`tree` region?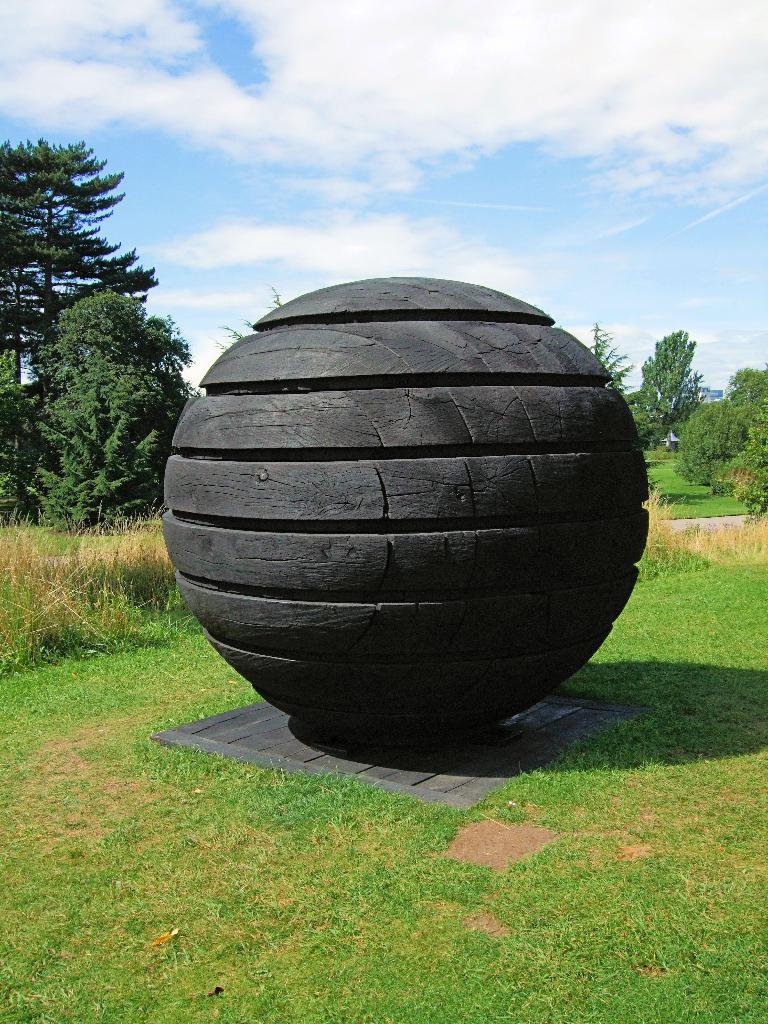
box(14, 285, 202, 529)
